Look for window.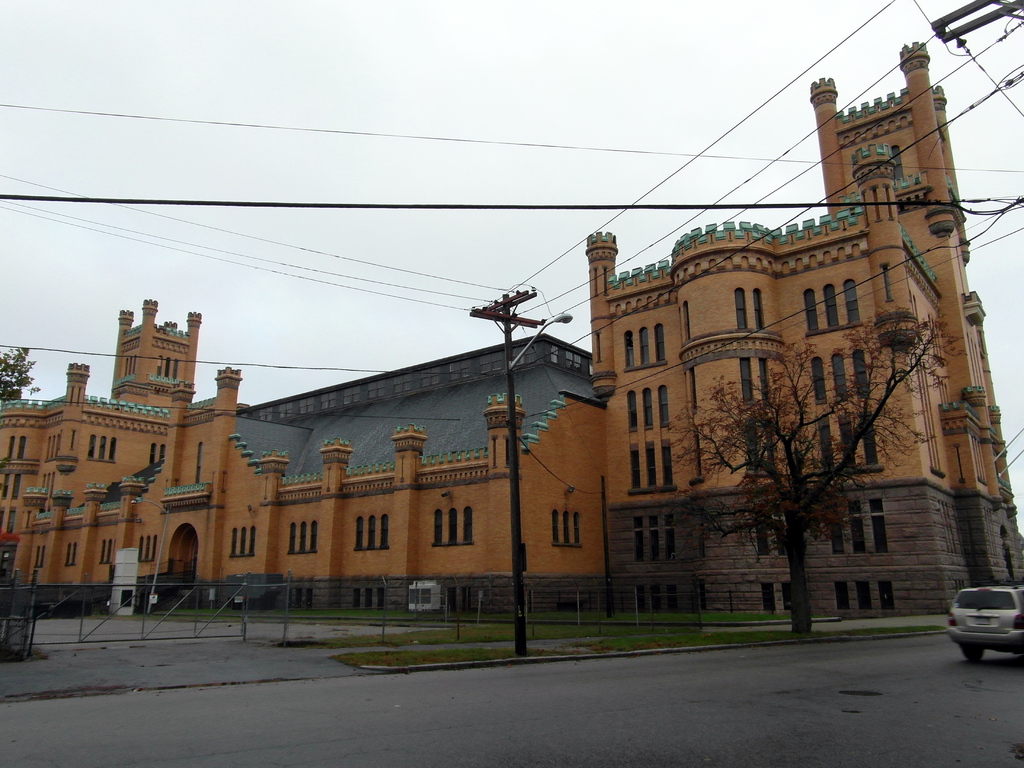
Found: detection(632, 518, 673, 564).
